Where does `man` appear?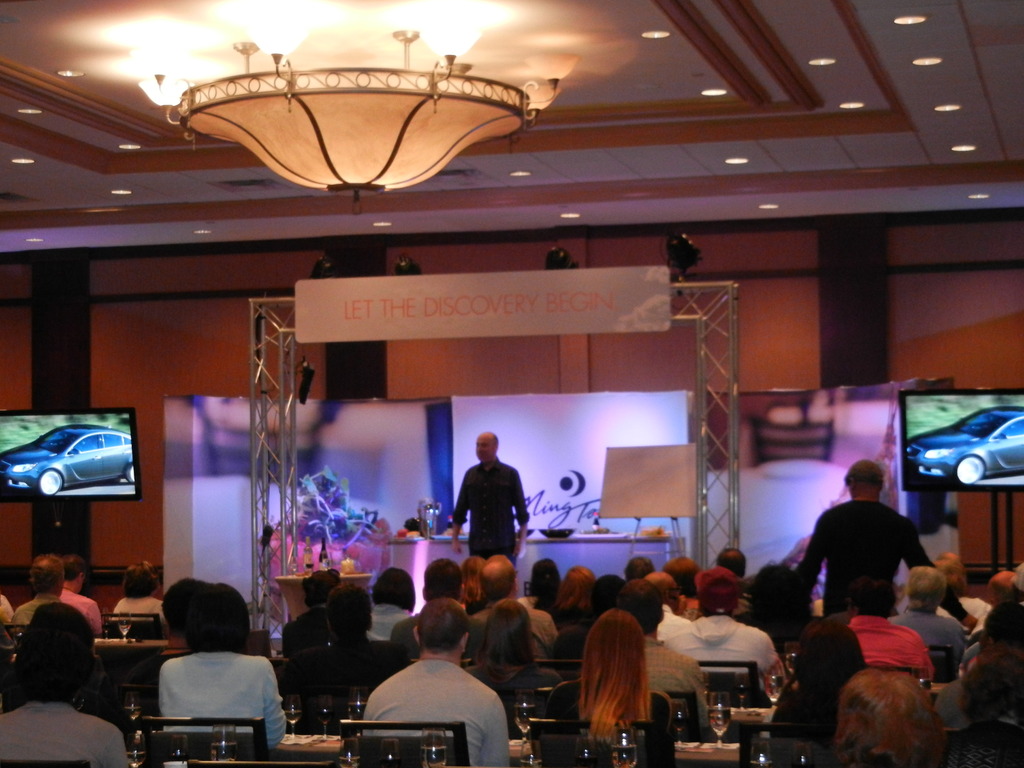
Appears at l=449, t=427, r=530, b=594.
